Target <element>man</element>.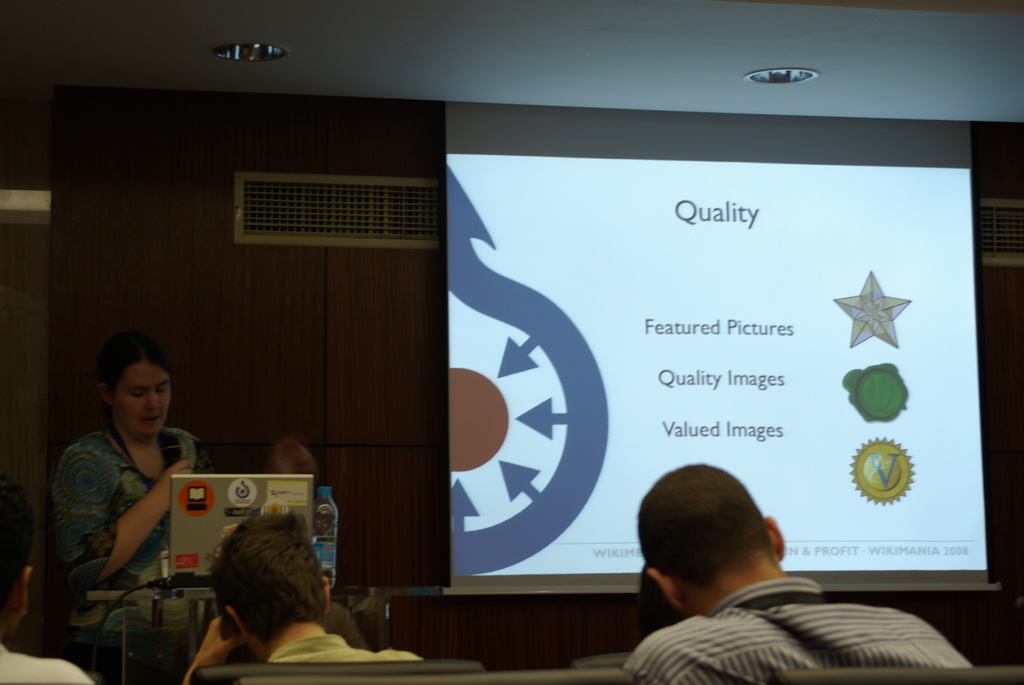
Target region: 0 487 99 684.
